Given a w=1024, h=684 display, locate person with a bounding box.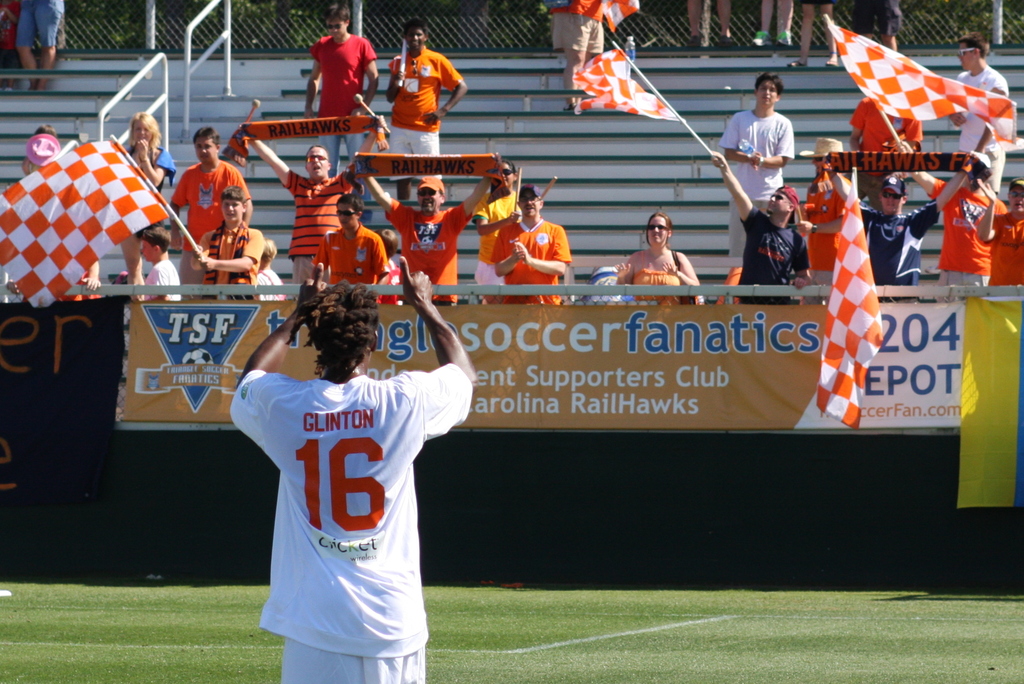
Located: left=194, top=182, right=264, bottom=300.
